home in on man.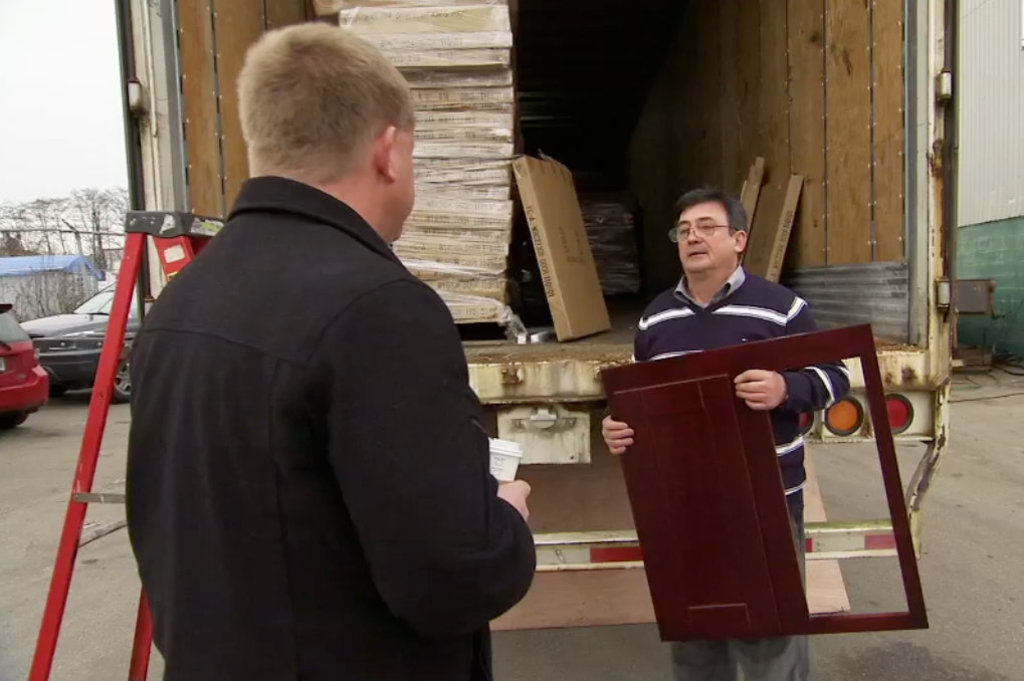
Homed in at (x1=599, y1=186, x2=850, y2=680).
